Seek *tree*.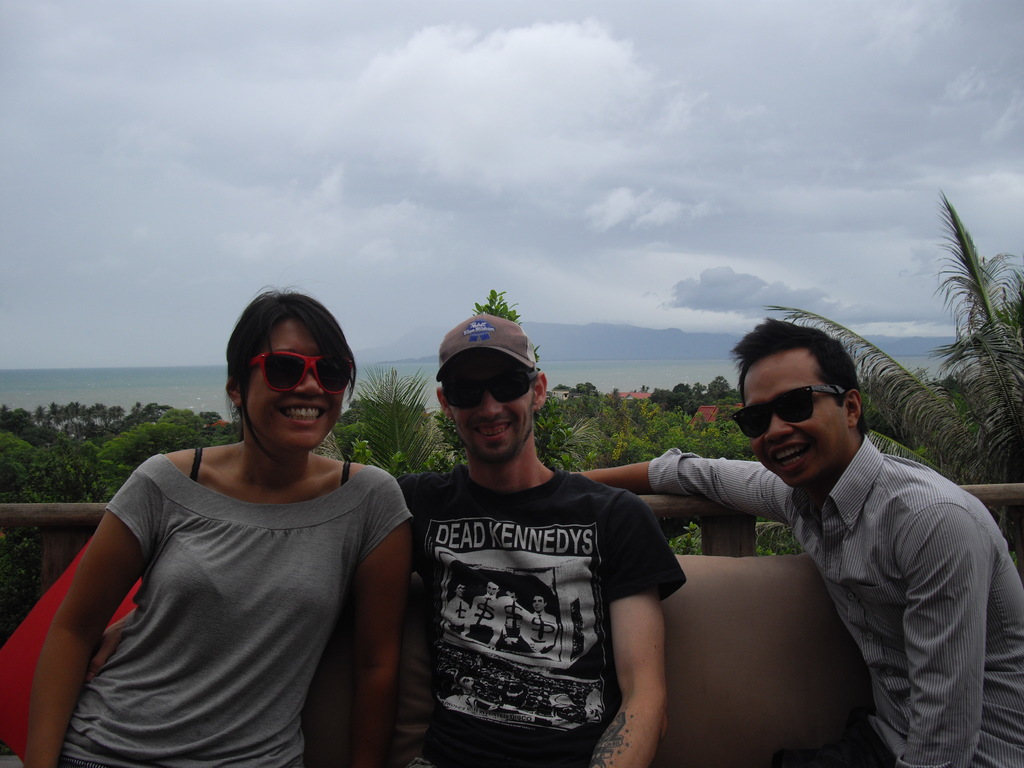
<region>919, 172, 1023, 428</region>.
